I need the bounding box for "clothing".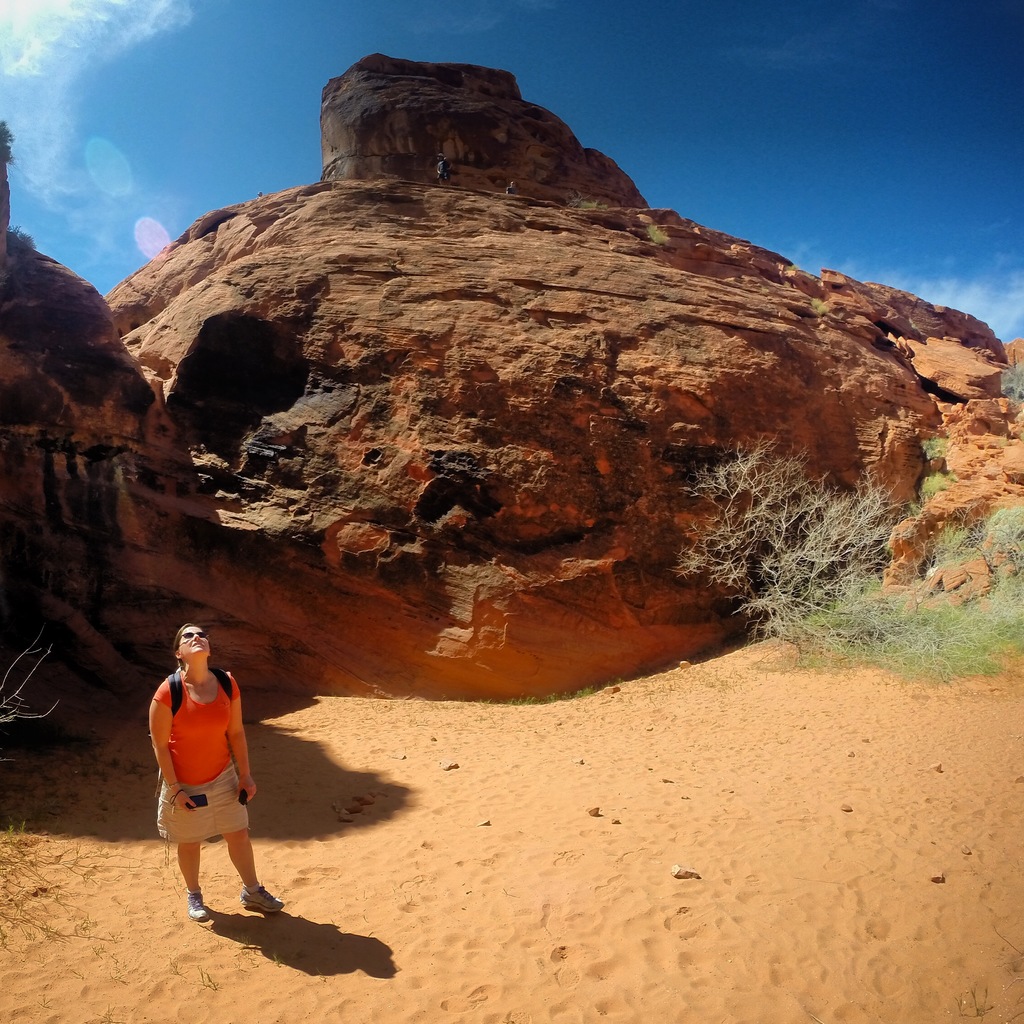
Here it is: (152,650,253,905).
